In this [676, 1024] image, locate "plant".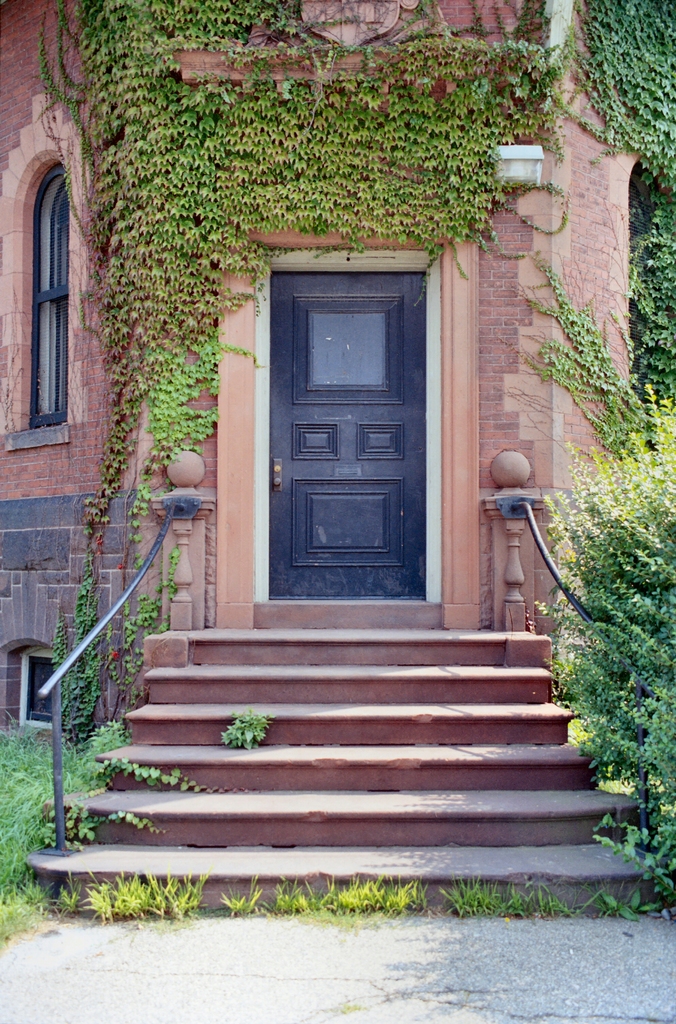
Bounding box: <region>220, 872, 262, 921</region>.
